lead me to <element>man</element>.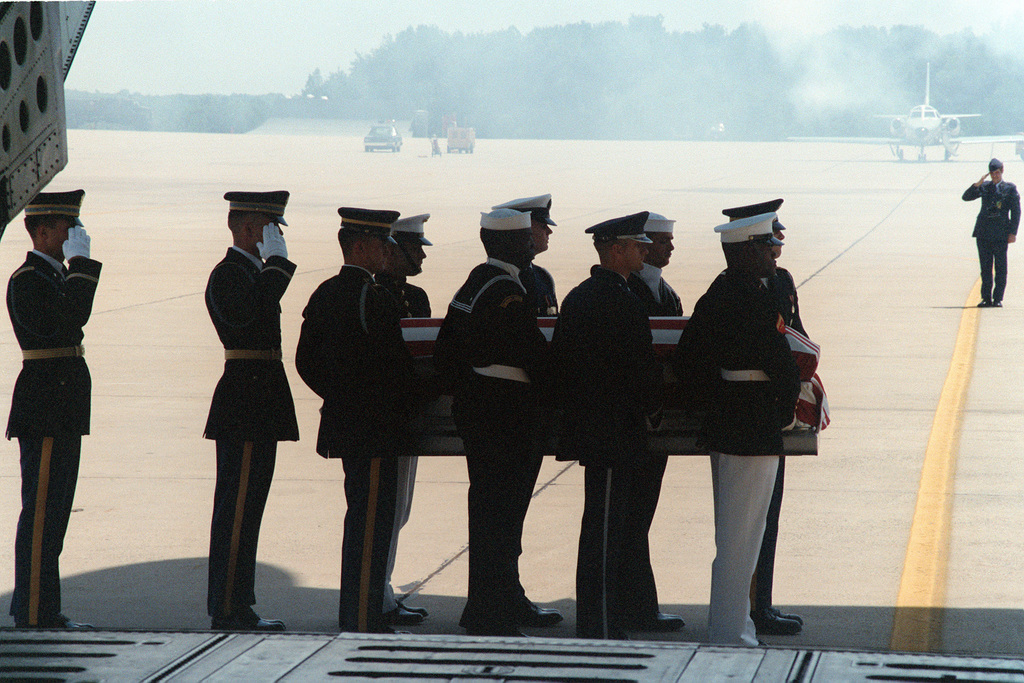
Lead to [371, 212, 433, 626].
